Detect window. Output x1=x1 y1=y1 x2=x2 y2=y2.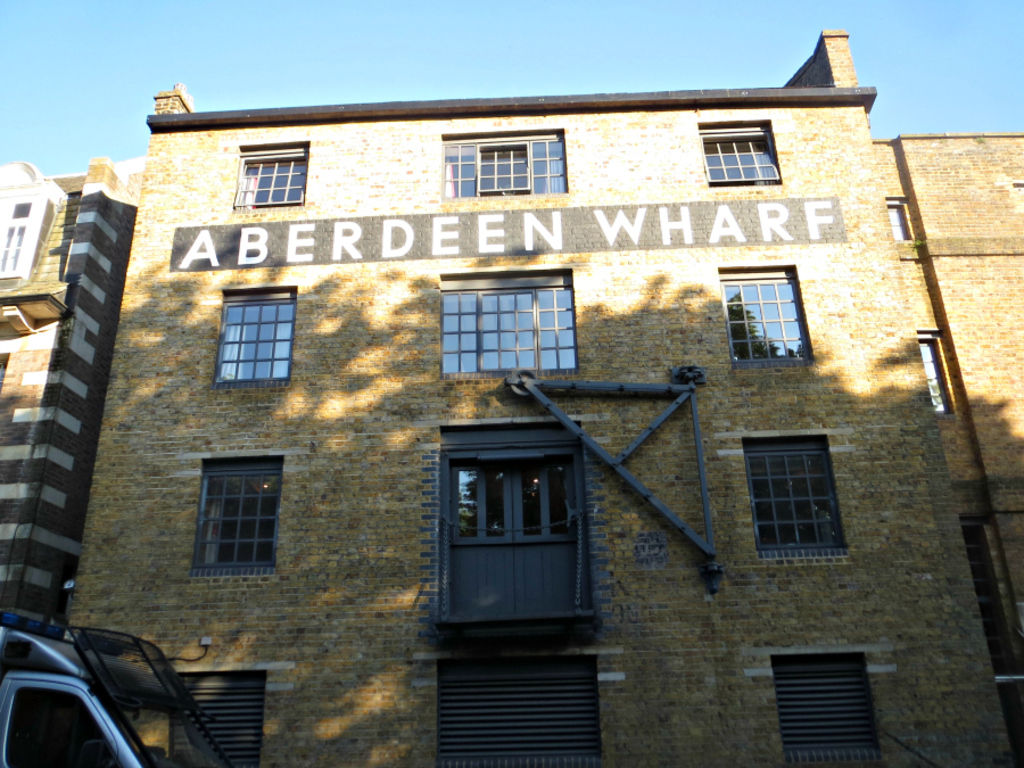
x1=721 y1=256 x2=815 y2=362.
